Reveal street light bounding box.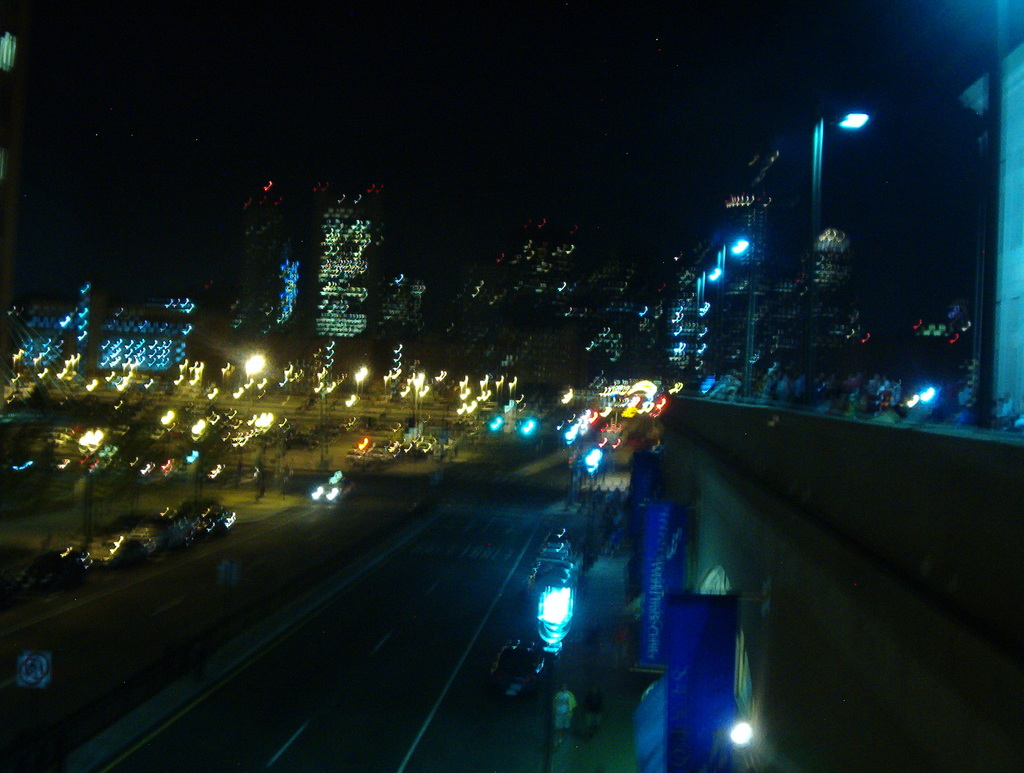
Revealed: 716 228 749 376.
